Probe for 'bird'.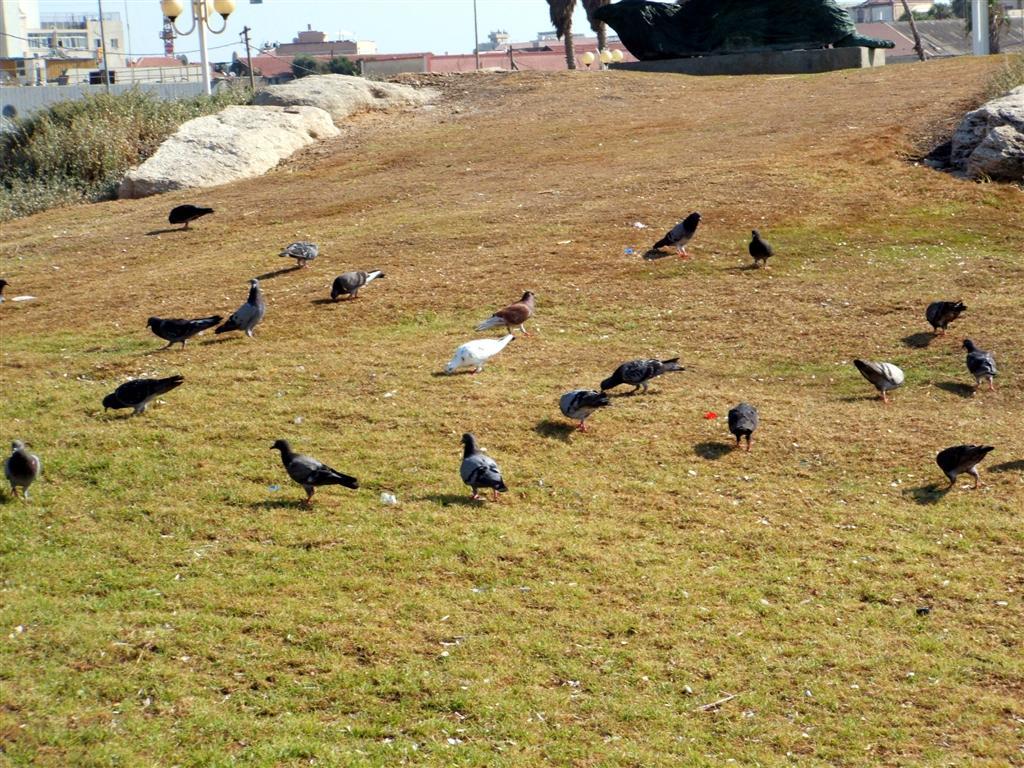
Probe result: box(276, 239, 317, 268).
